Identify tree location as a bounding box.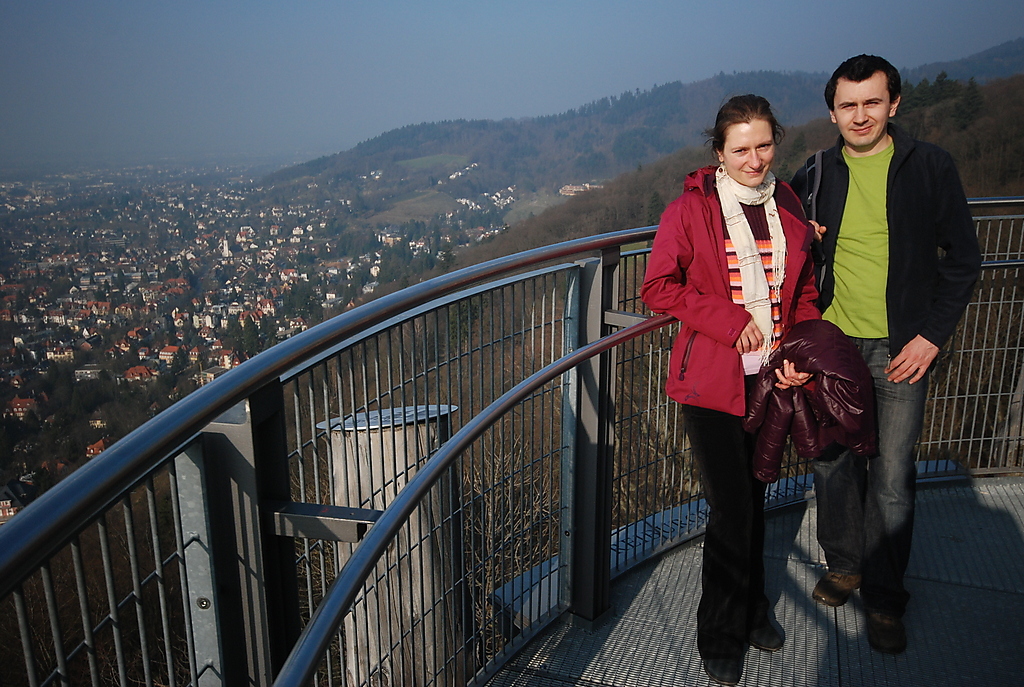
930/67/954/105.
